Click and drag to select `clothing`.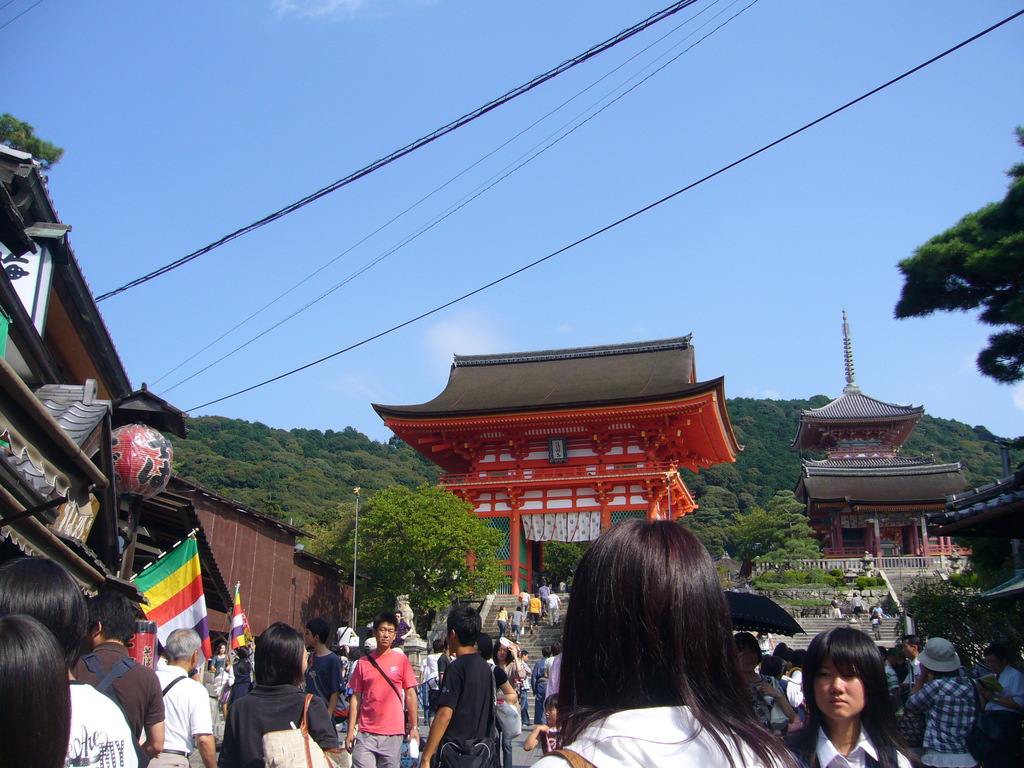
Selection: 522 590 530 600.
